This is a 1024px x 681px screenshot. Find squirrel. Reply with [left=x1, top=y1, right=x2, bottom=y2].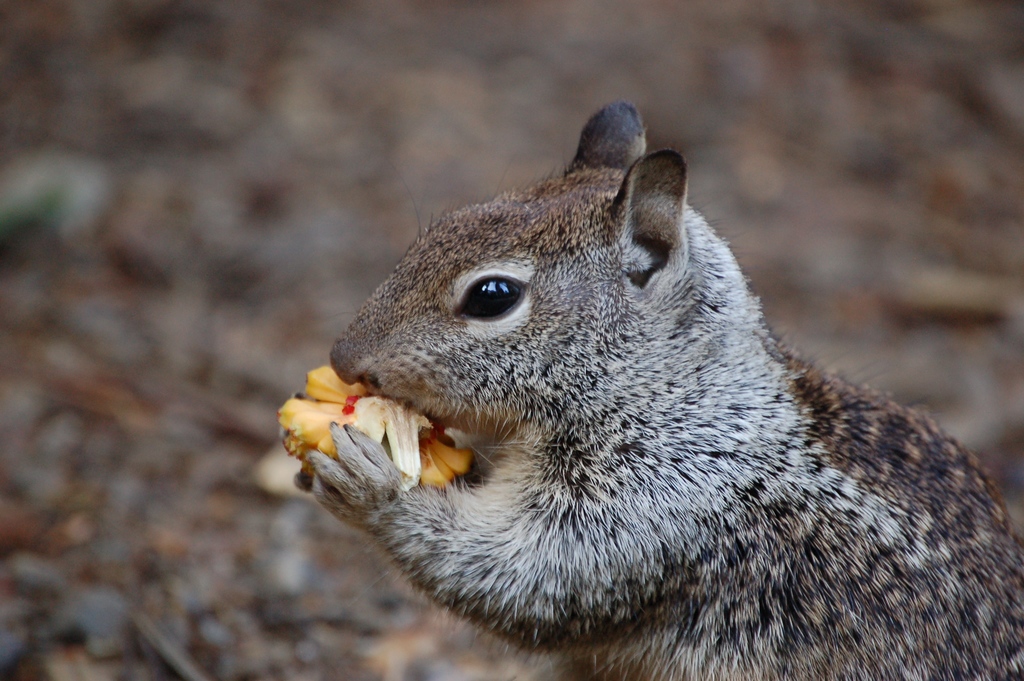
[left=294, top=101, right=1023, bottom=680].
